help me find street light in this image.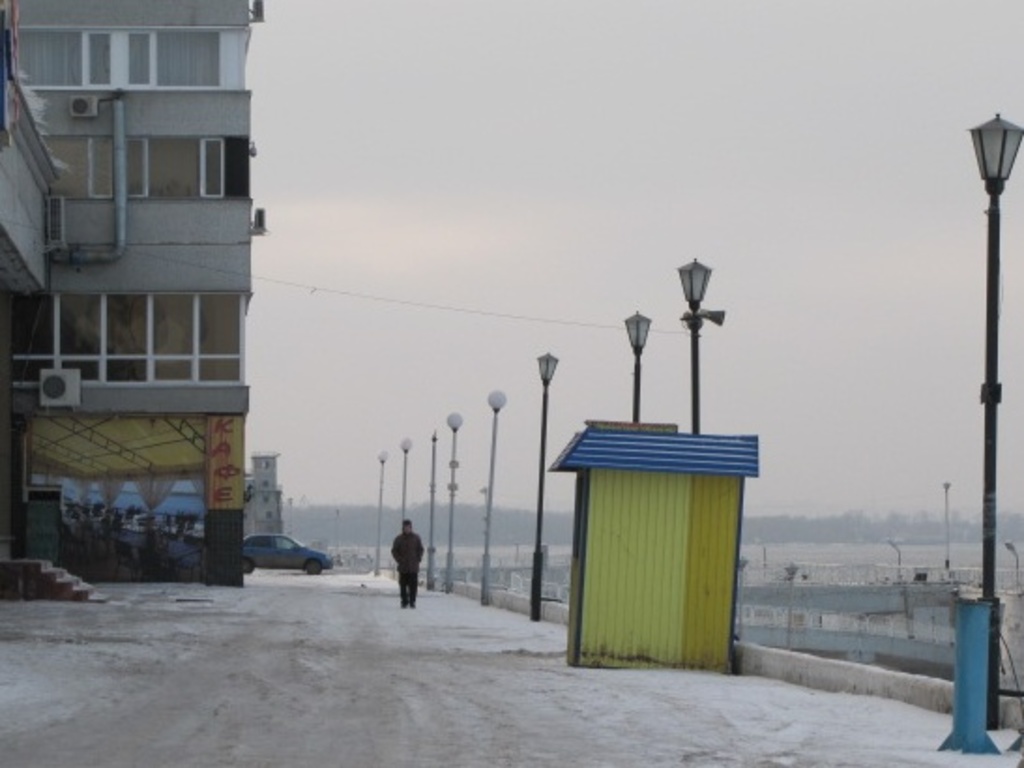
Found it: [399, 425, 414, 553].
